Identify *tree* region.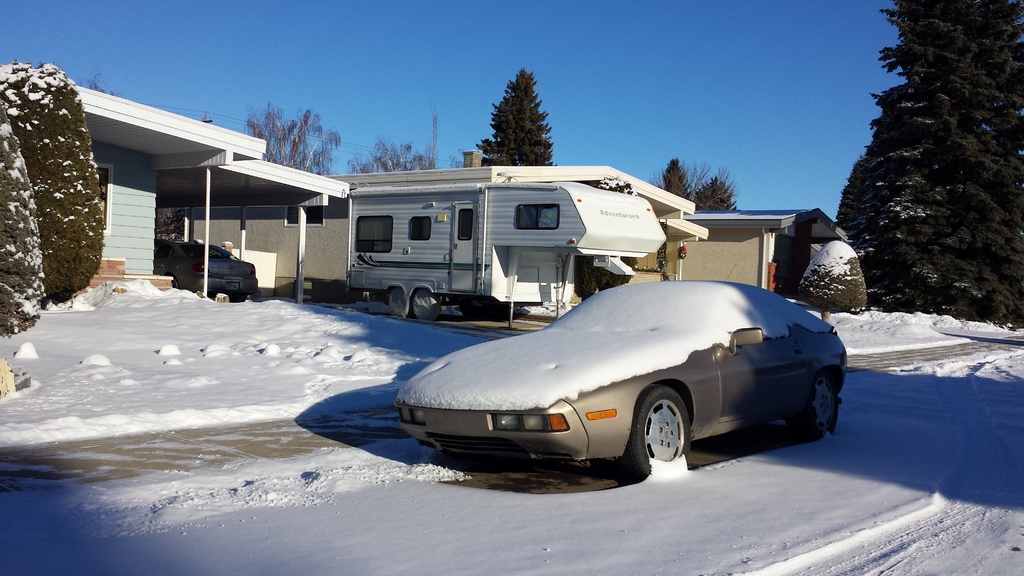
Region: region(0, 63, 101, 308).
